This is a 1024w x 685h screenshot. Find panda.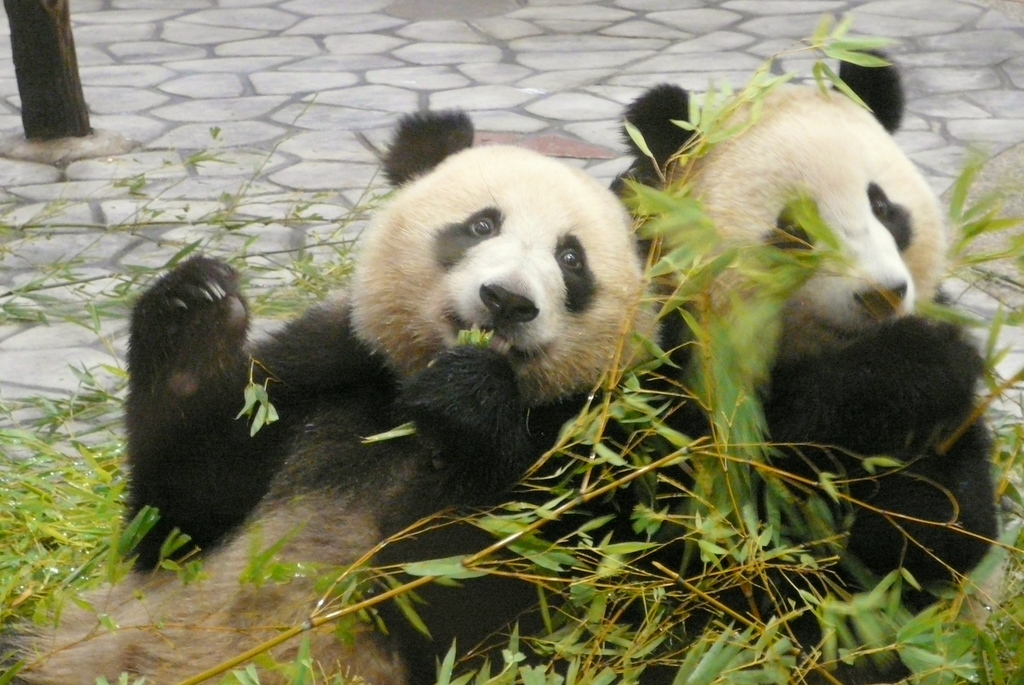
Bounding box: l=0, t=101, r=681, b=684.
